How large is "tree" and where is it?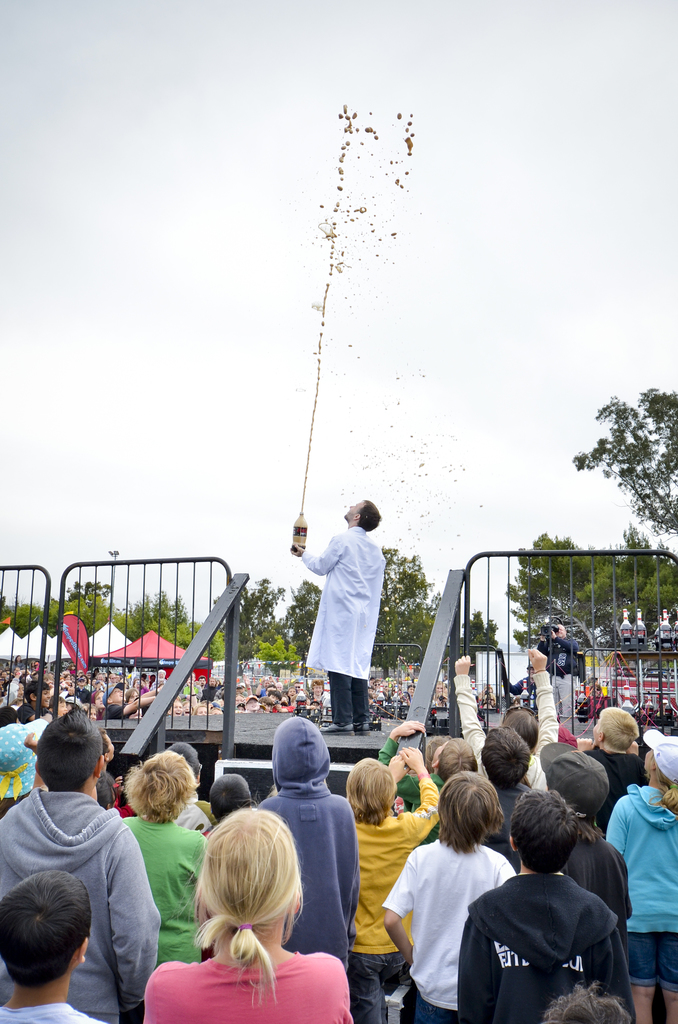
Bounding box: <region>285, 583, 327, 655</region>.
